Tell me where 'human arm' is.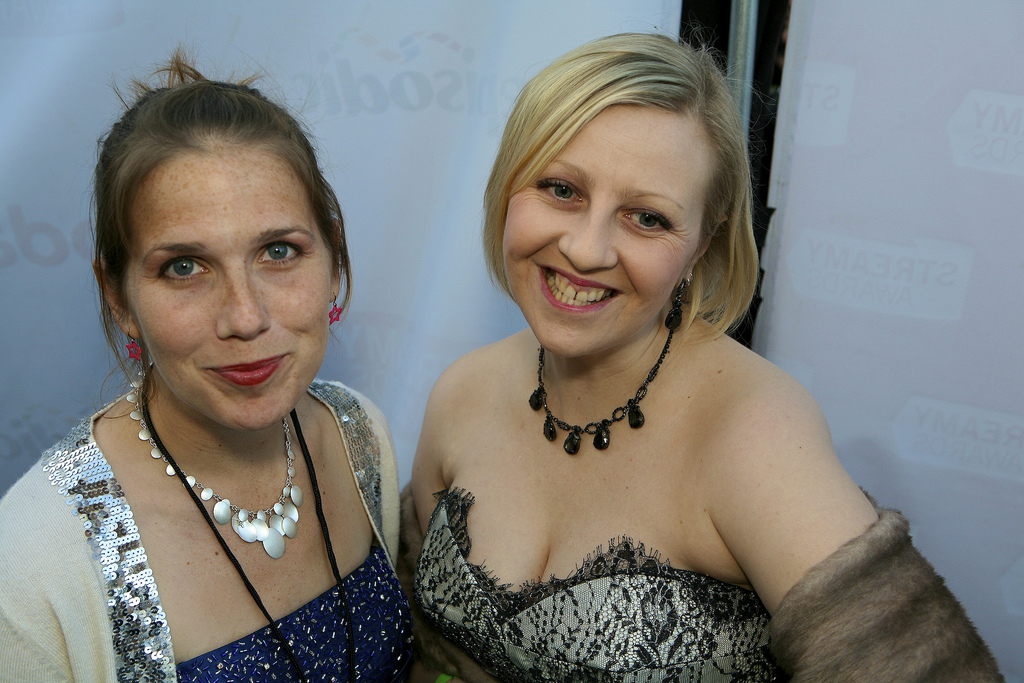
'human arm' is at (left=410, top=369, right=501, bottom=682).
